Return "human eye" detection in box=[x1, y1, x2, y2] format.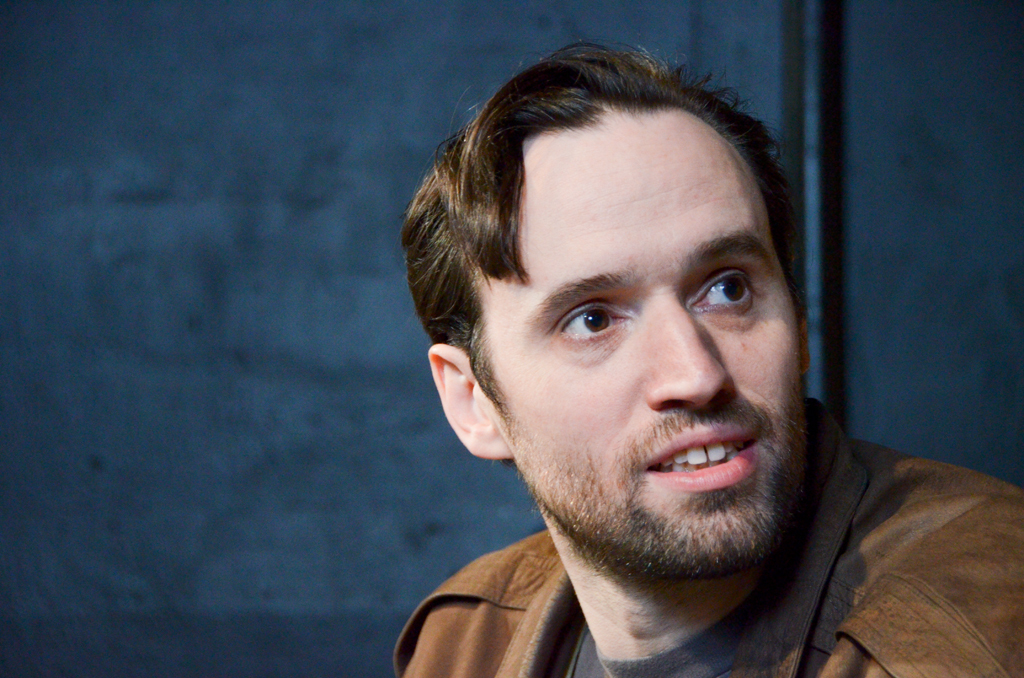
box=[682, 265, 759, 315].
